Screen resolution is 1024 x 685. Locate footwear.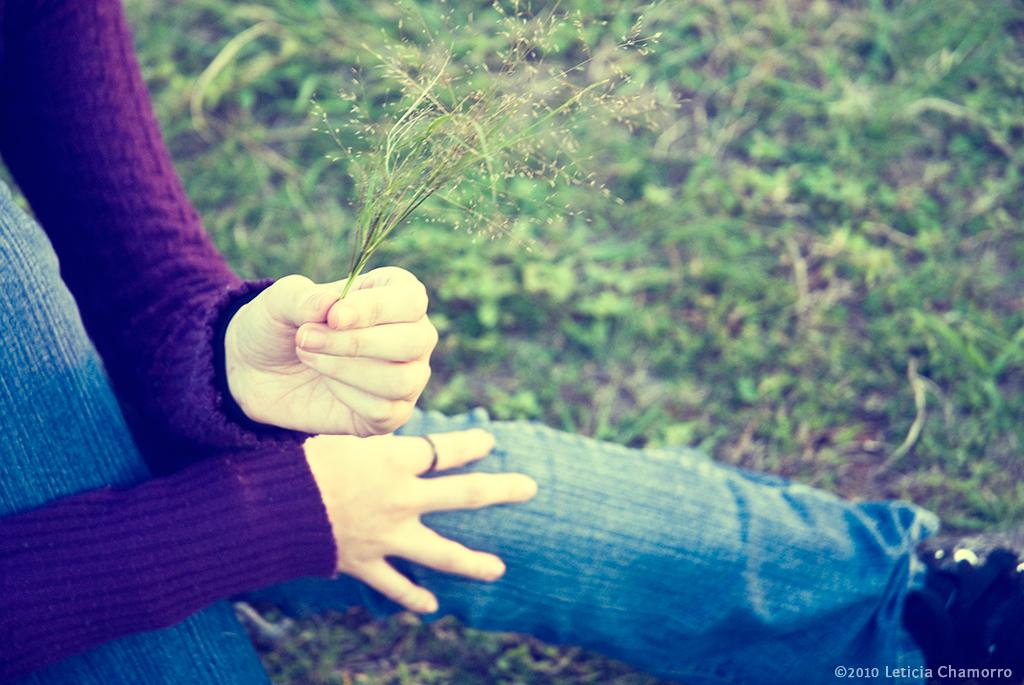
<region>891, 549, 1023, 684</region>.
